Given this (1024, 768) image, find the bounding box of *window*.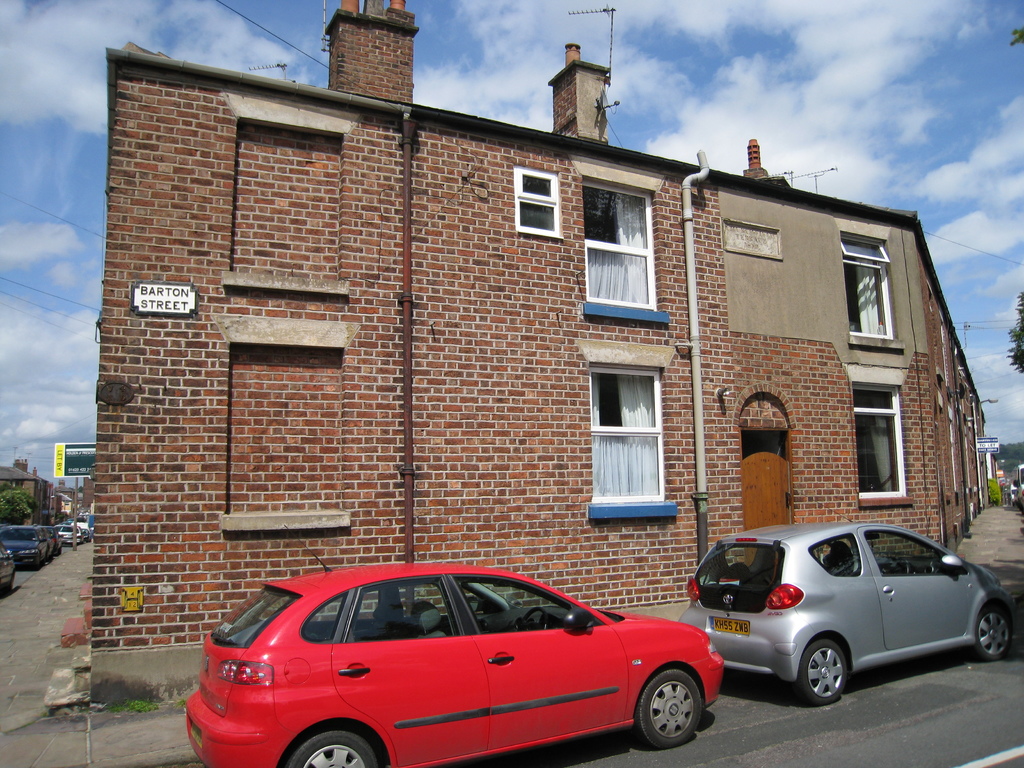
bbox=[521, 168, 562, 238].
